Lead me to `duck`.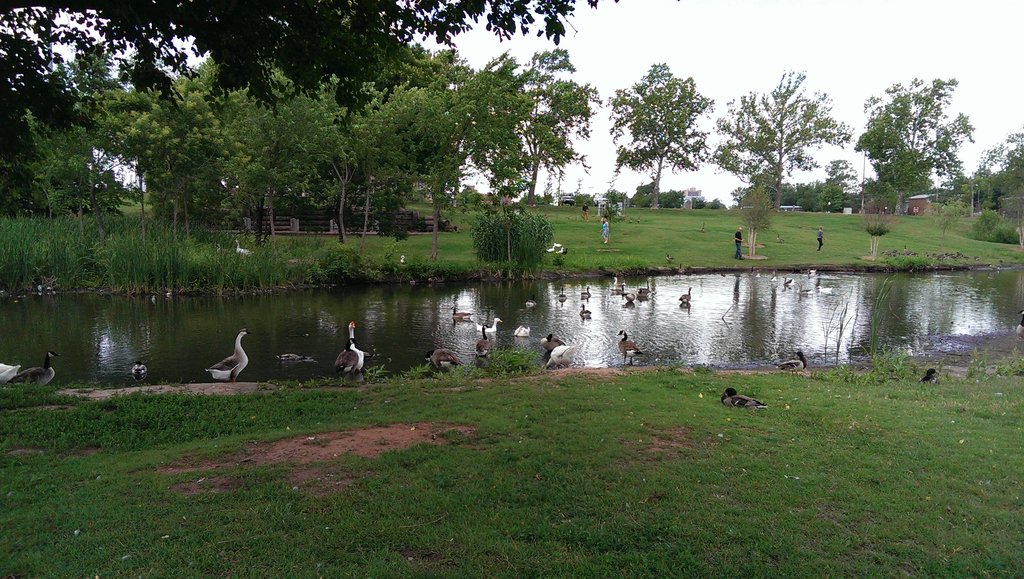
Lead to (195, 322, 256, 382).
